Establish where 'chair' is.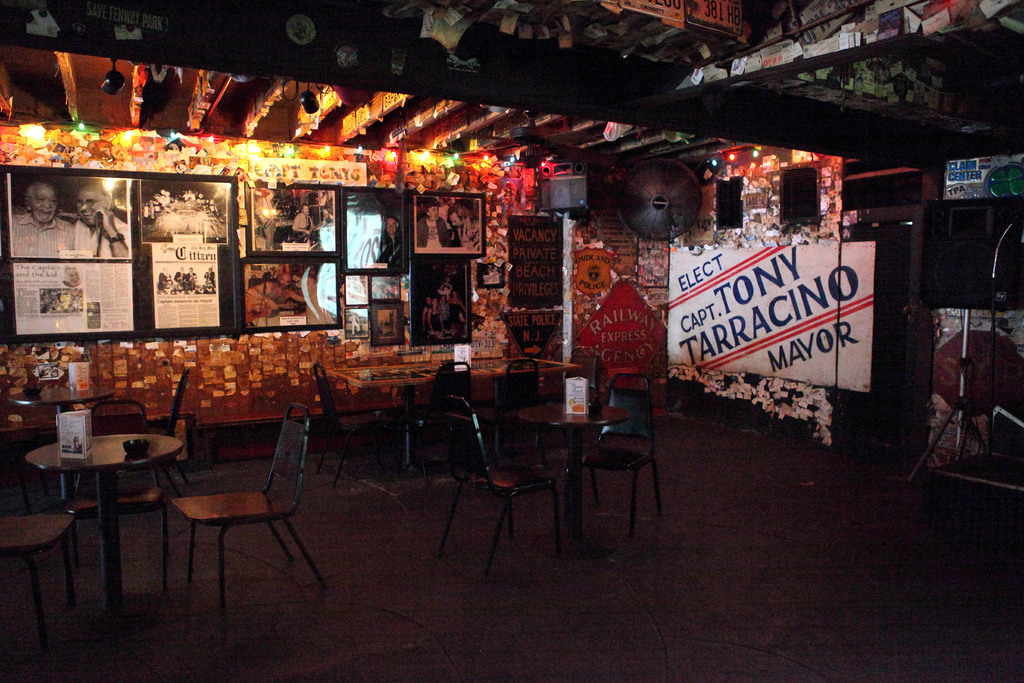
Established at bbox(479, 355, 543, 449).
